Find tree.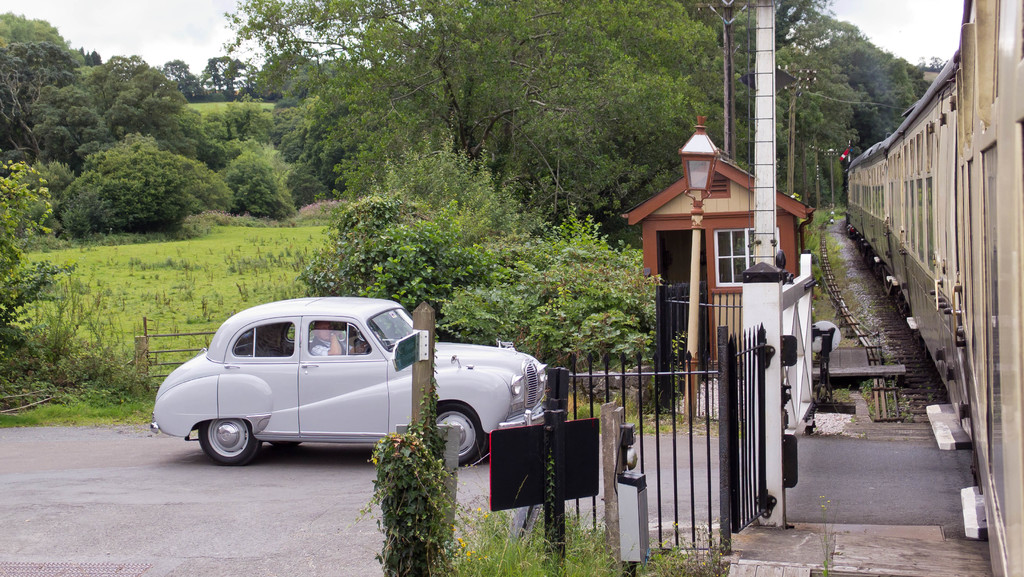
<bbox>798, 28, 900, 185</bbox>.
